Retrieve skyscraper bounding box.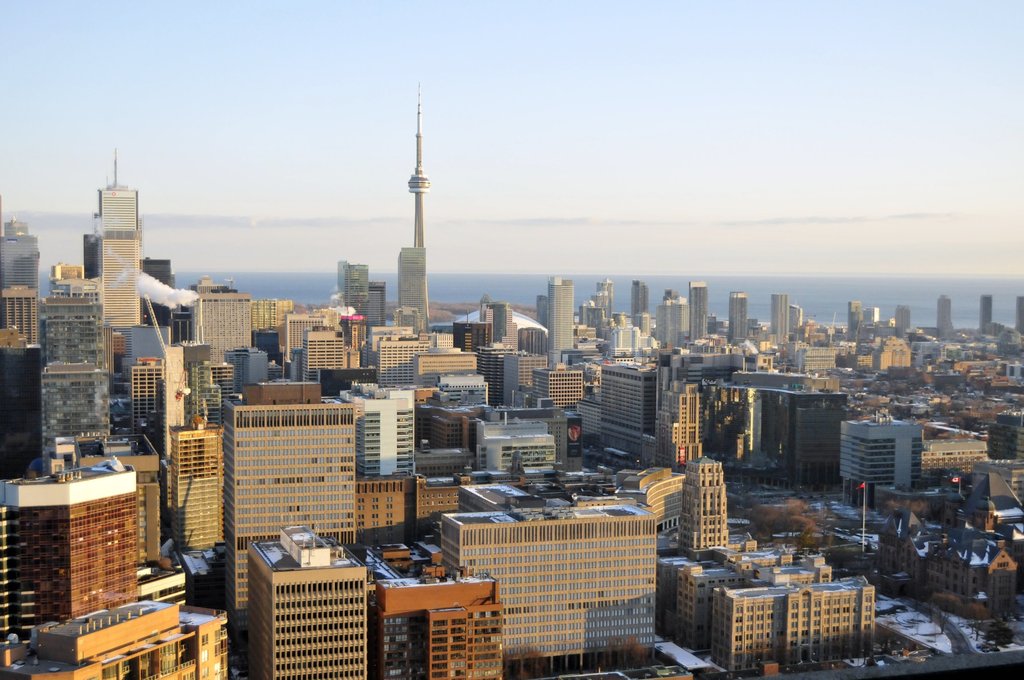
Bounding box: box=[583, 280, 614, 331].
